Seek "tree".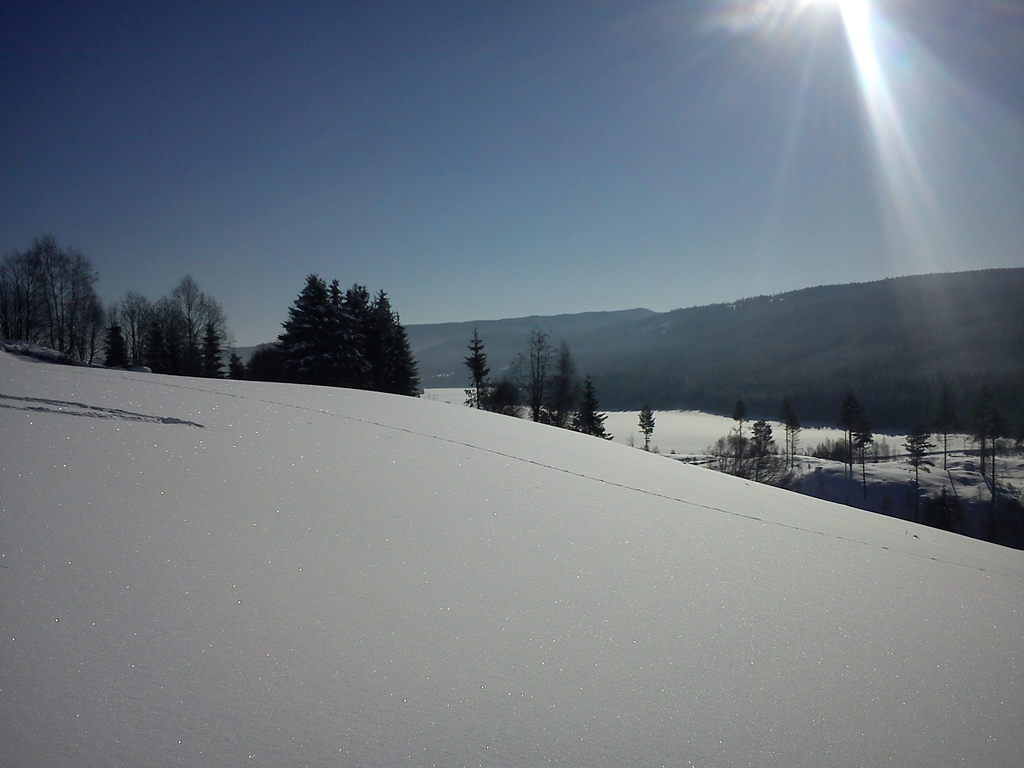
detection(987, 404, 1003, 500).
